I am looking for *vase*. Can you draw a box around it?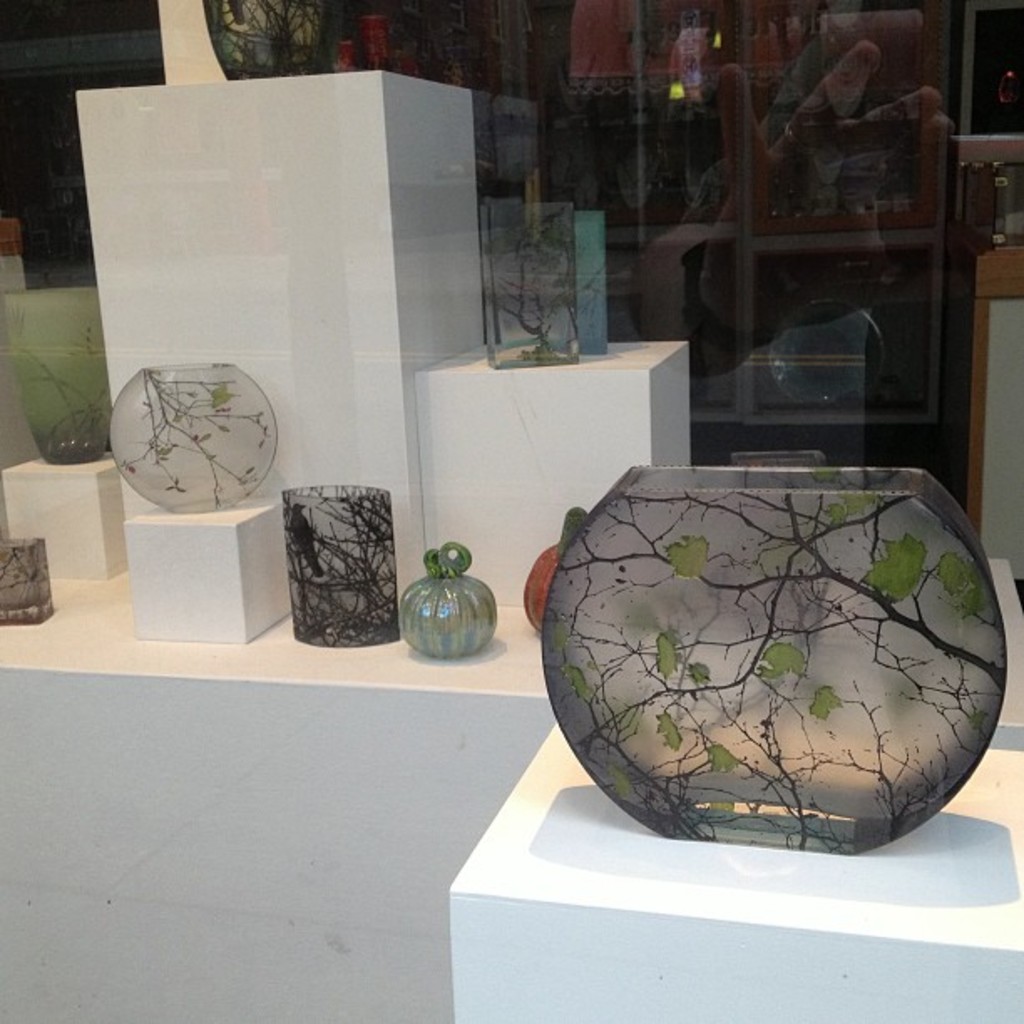
Sure, the bounding box is bbox=(0, 283, 114, 463).
